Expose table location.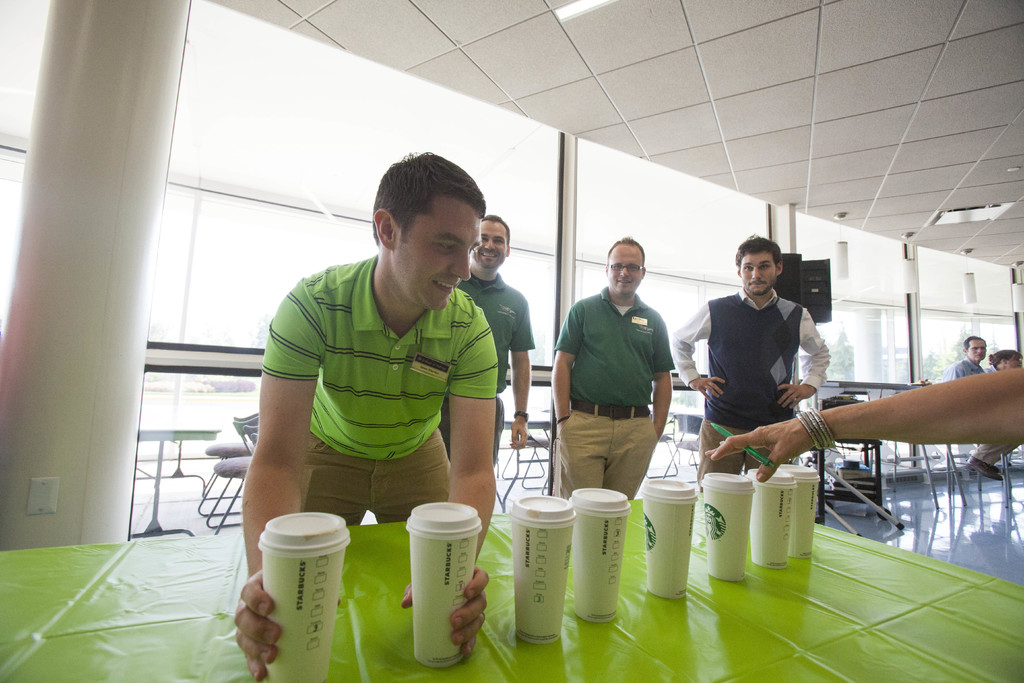
Exposed at 0, 489, 1023, 682.
